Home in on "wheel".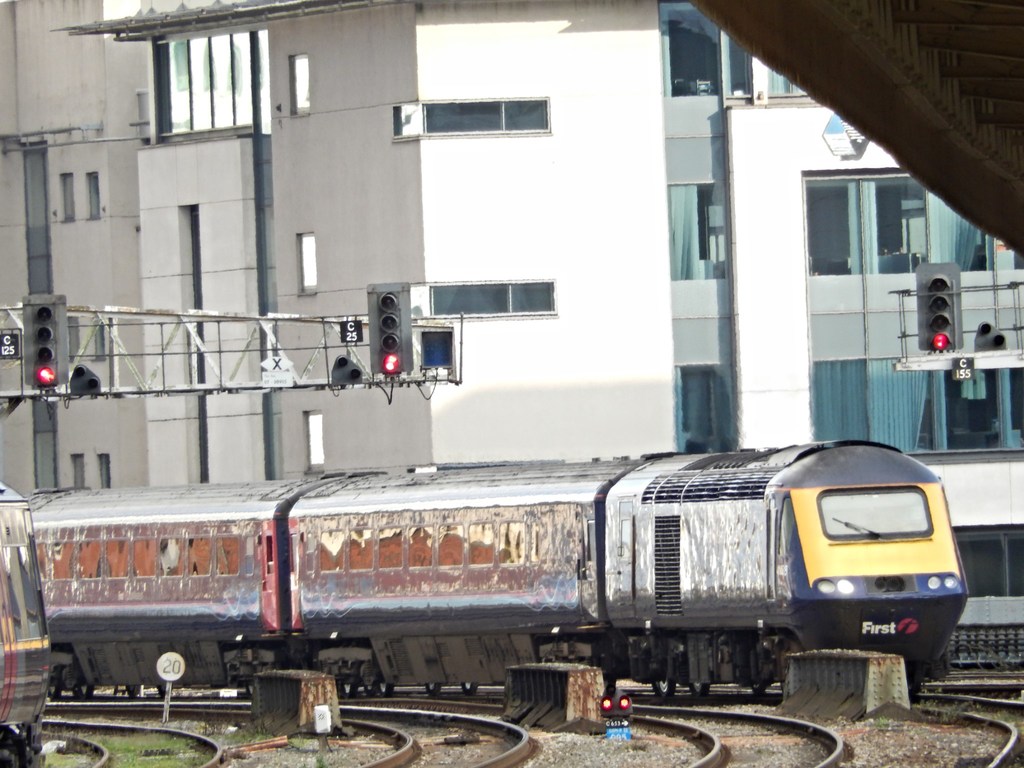
Homed in at BBox(689, 683, 710, 699).
